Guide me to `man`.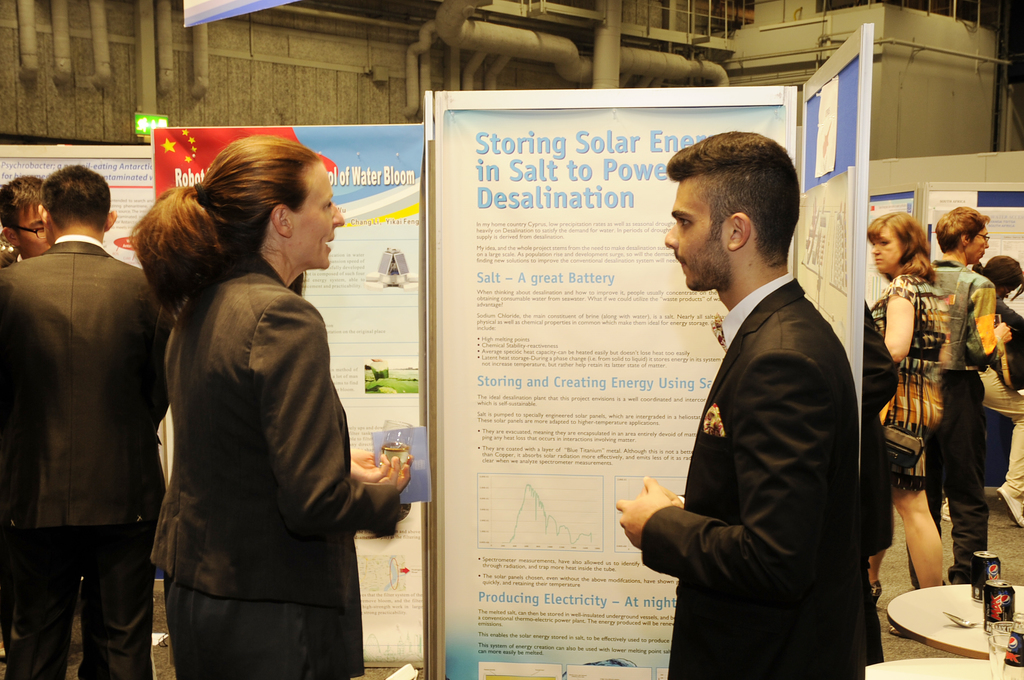
Guidance: (x1=0, y1=165, x2=181, y2=679).
